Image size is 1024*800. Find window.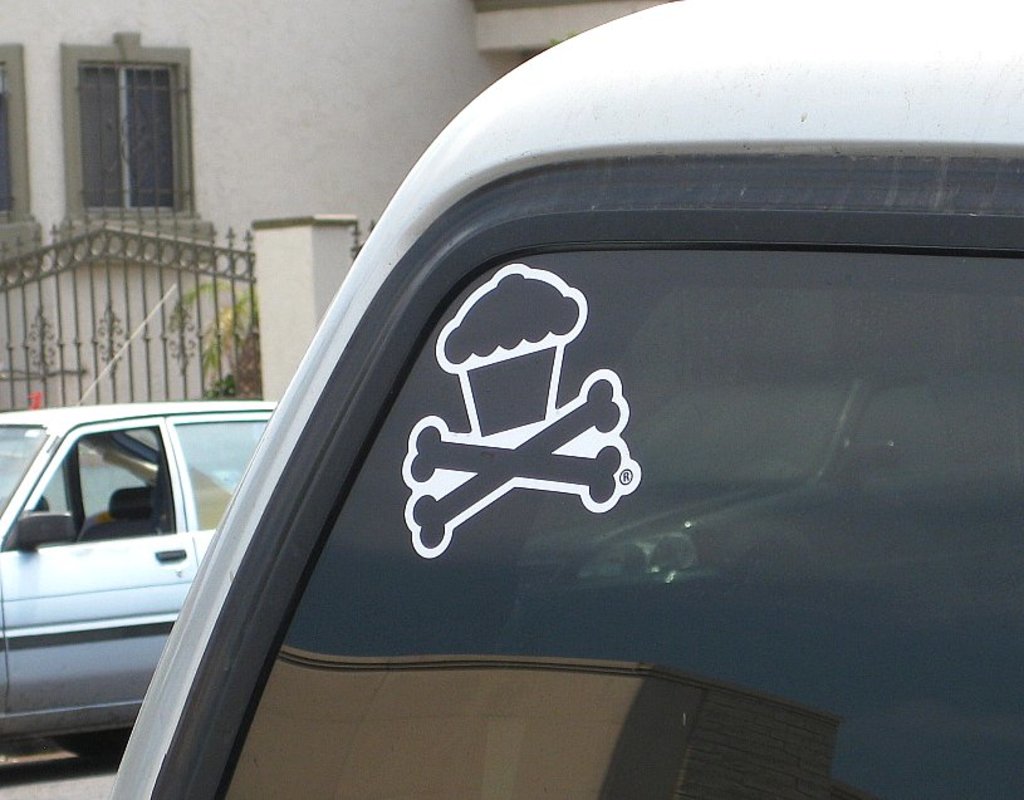
locate(57, 33, 195, 216).
